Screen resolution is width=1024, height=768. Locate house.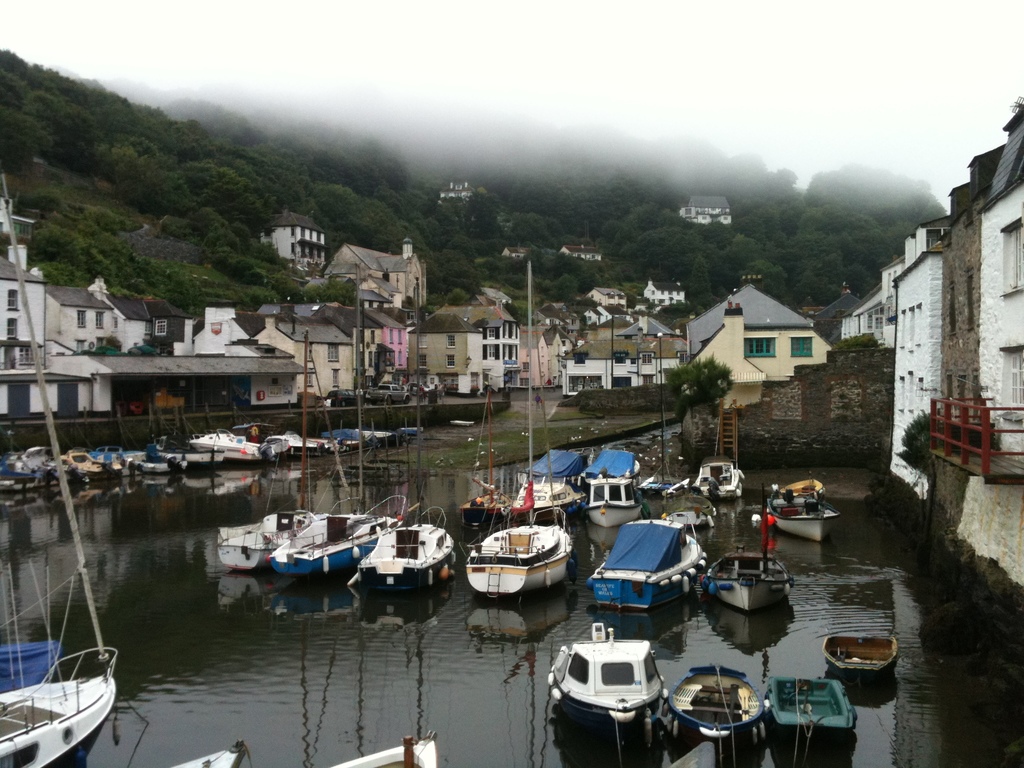
640 317 684 385.
